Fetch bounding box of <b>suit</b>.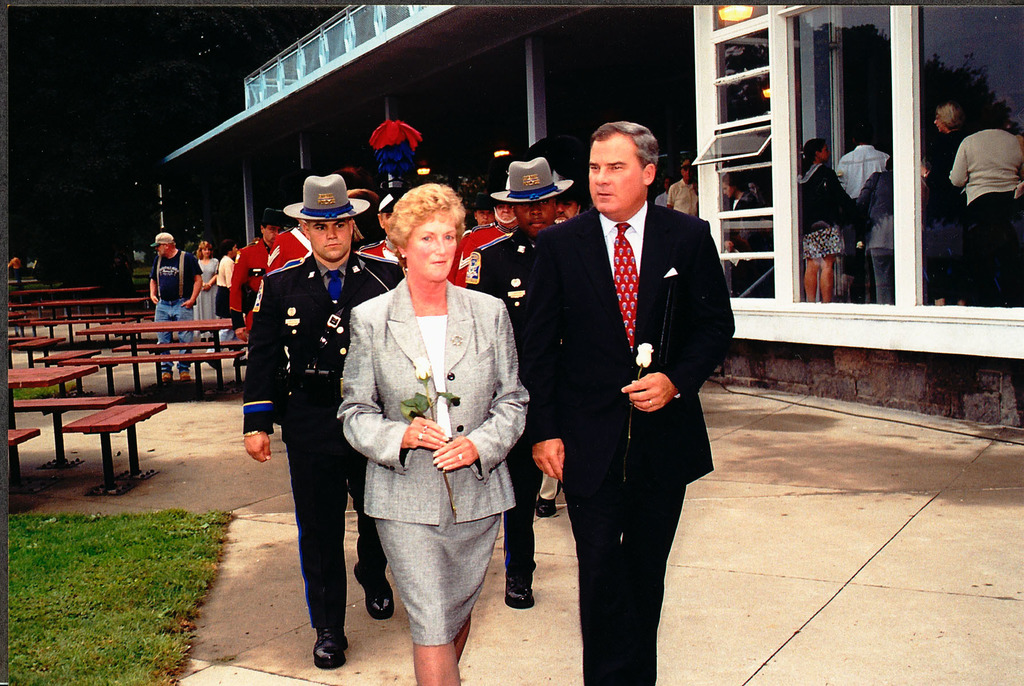
Bbox: left=525, top=104, right=723, bottom=655.
